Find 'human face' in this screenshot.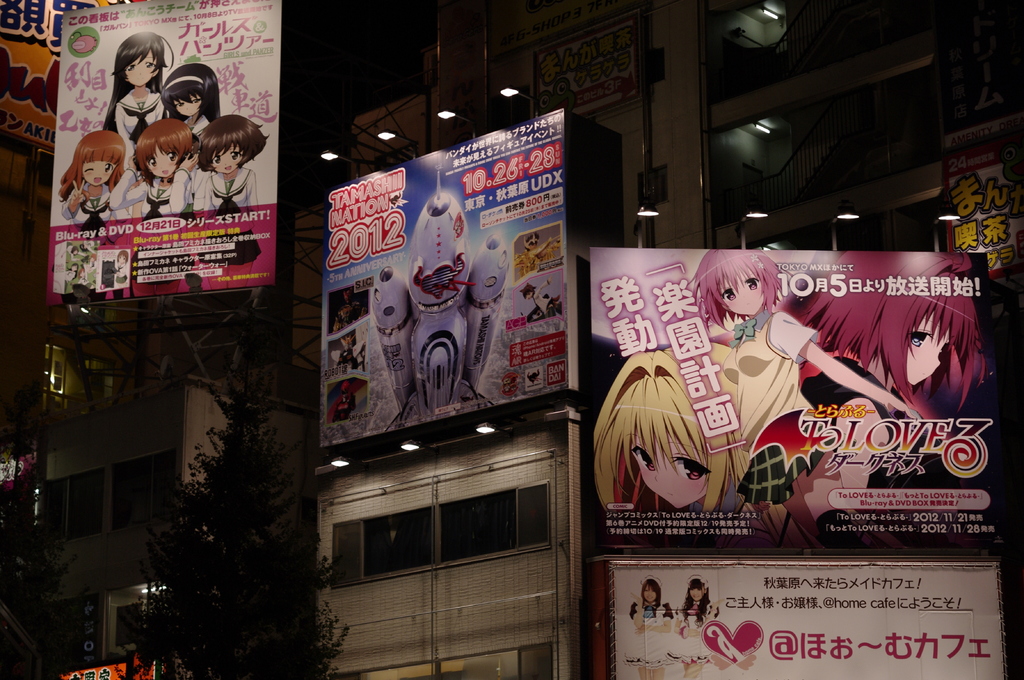
The bounding box for 'human face' is left=717, top=262, right=769, bottom=312.
